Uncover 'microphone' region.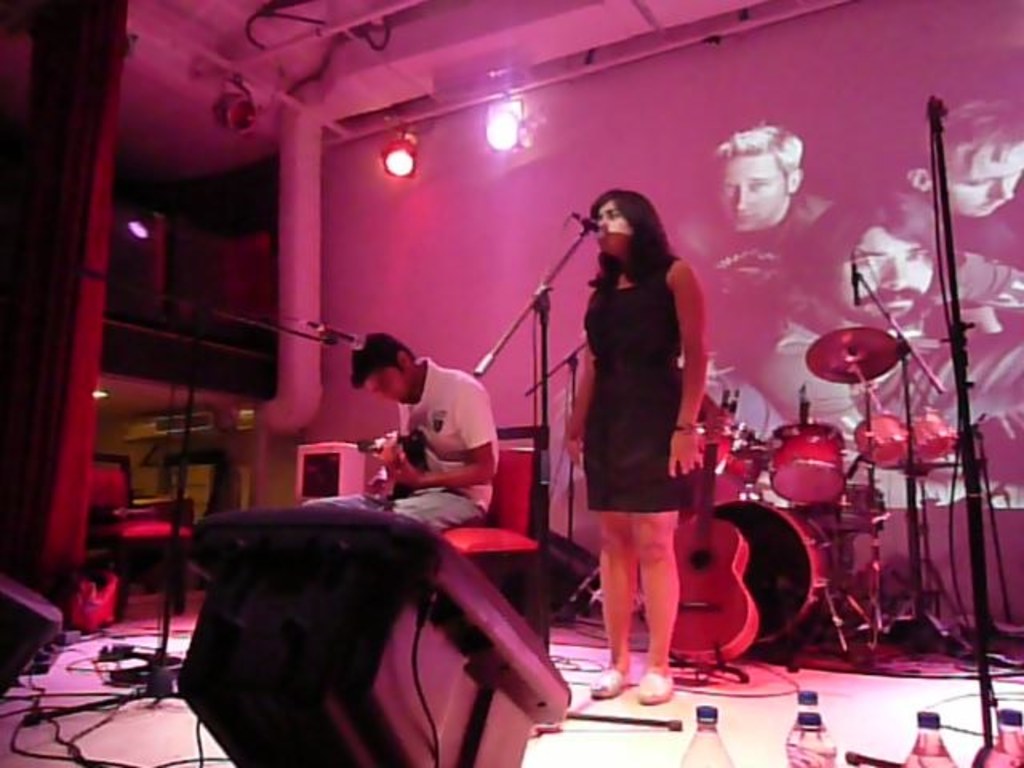
Uncovered: 578 213 603 234.
